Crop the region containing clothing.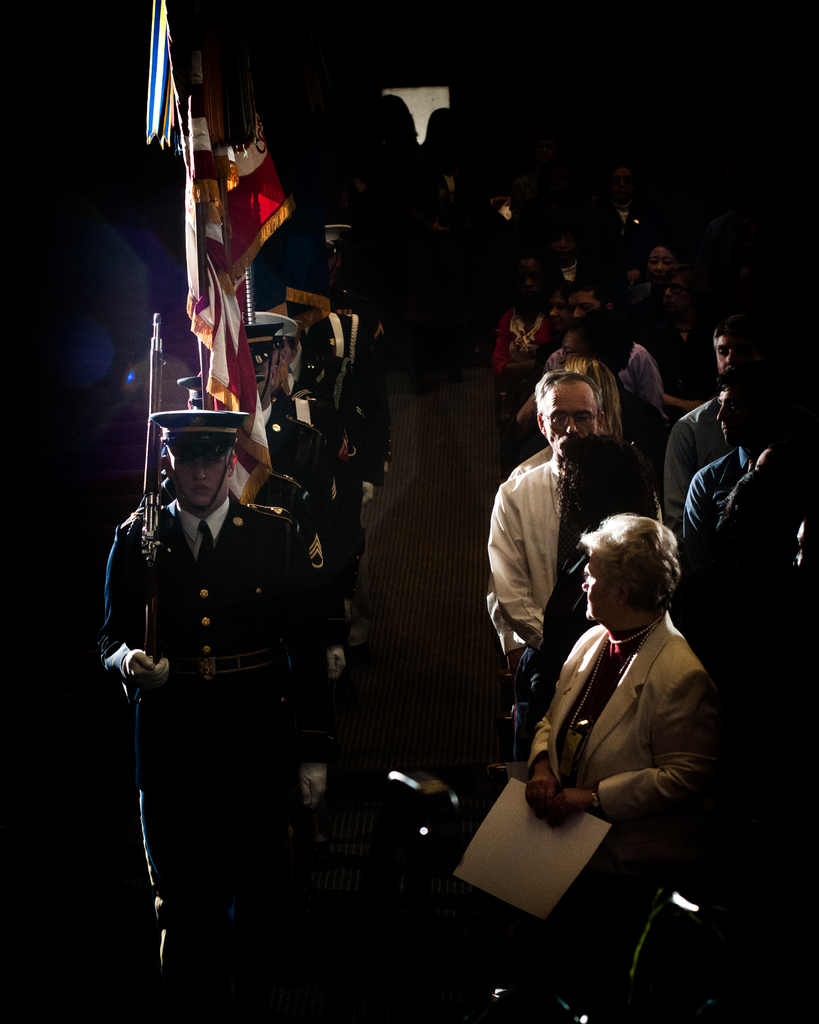
Crop region: (left=288, top=340, right=378, bottom=495).
